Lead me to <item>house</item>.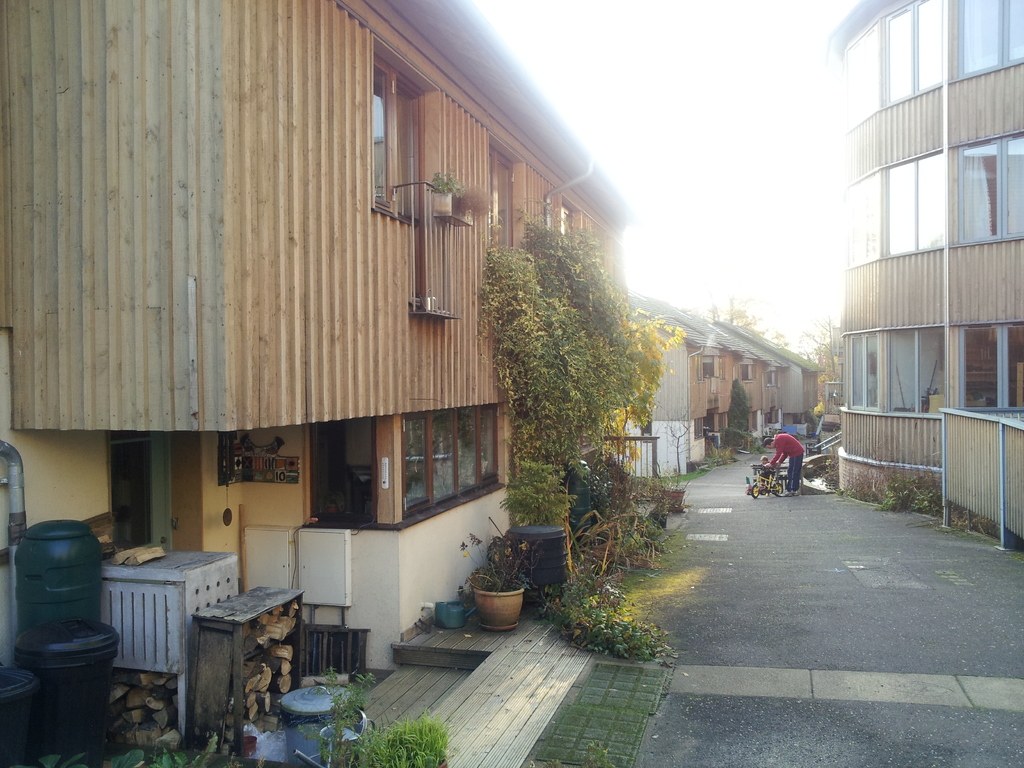
Lead to box=[630, 298, 838, 464].
